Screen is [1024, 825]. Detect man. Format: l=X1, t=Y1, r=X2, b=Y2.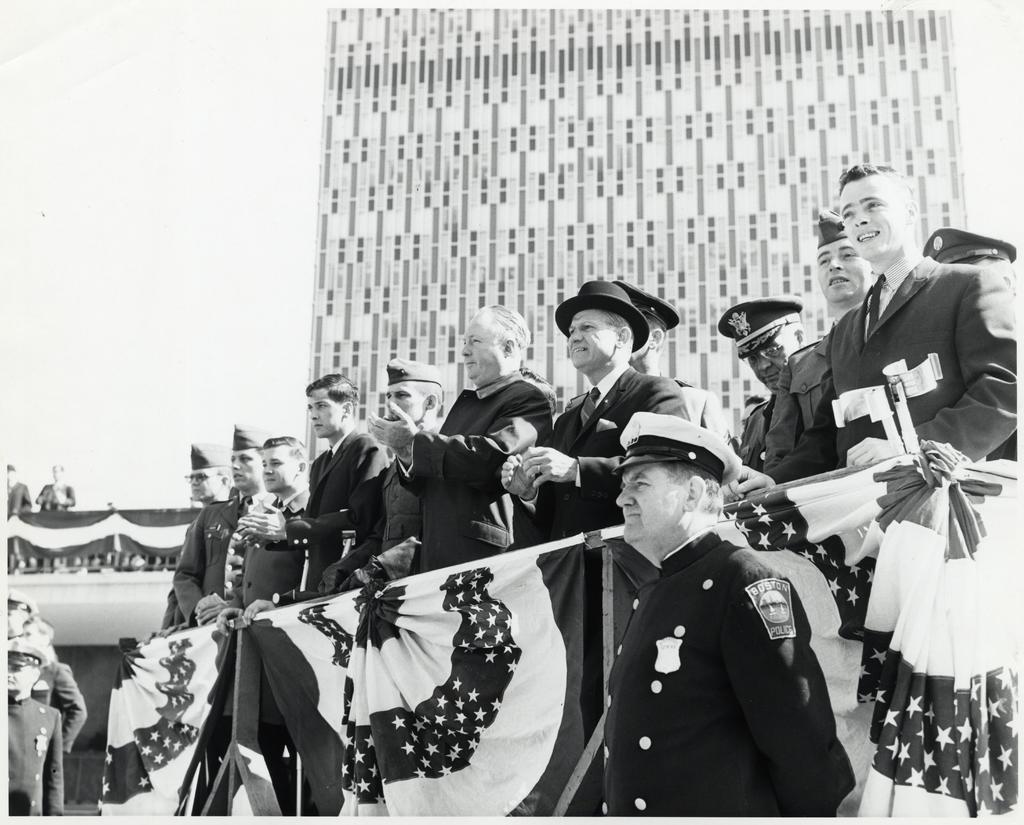
l=708, t=288, r=811, b=493.
